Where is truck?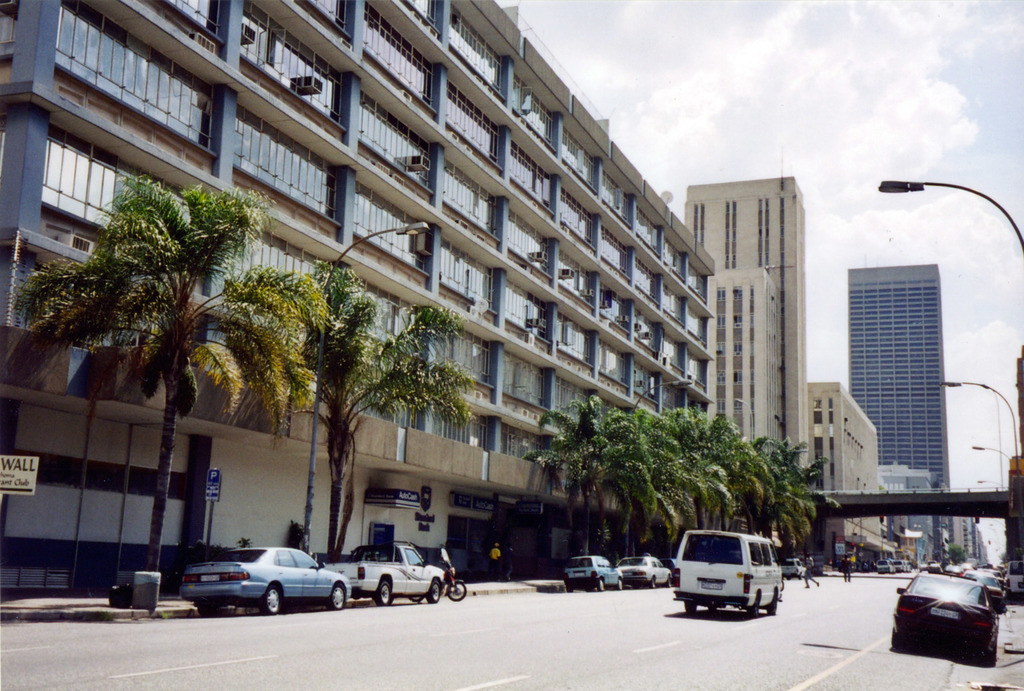
detection(304, 549, 465, 611).
